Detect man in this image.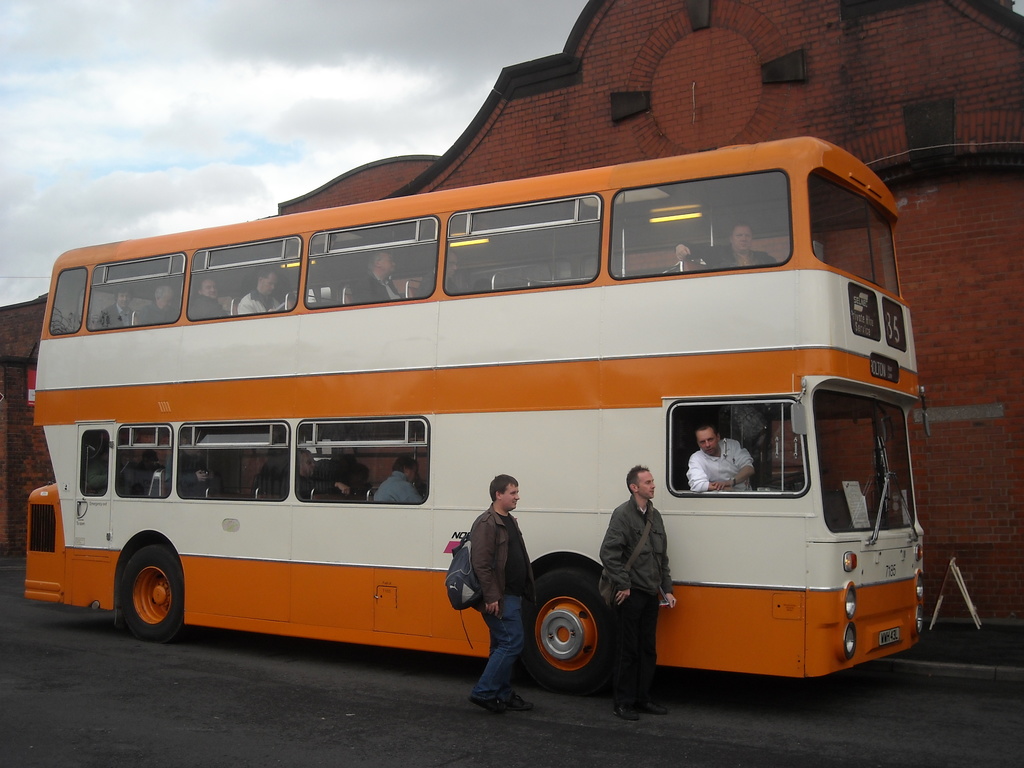
Detection: rect(289, 448, 350, 502).
